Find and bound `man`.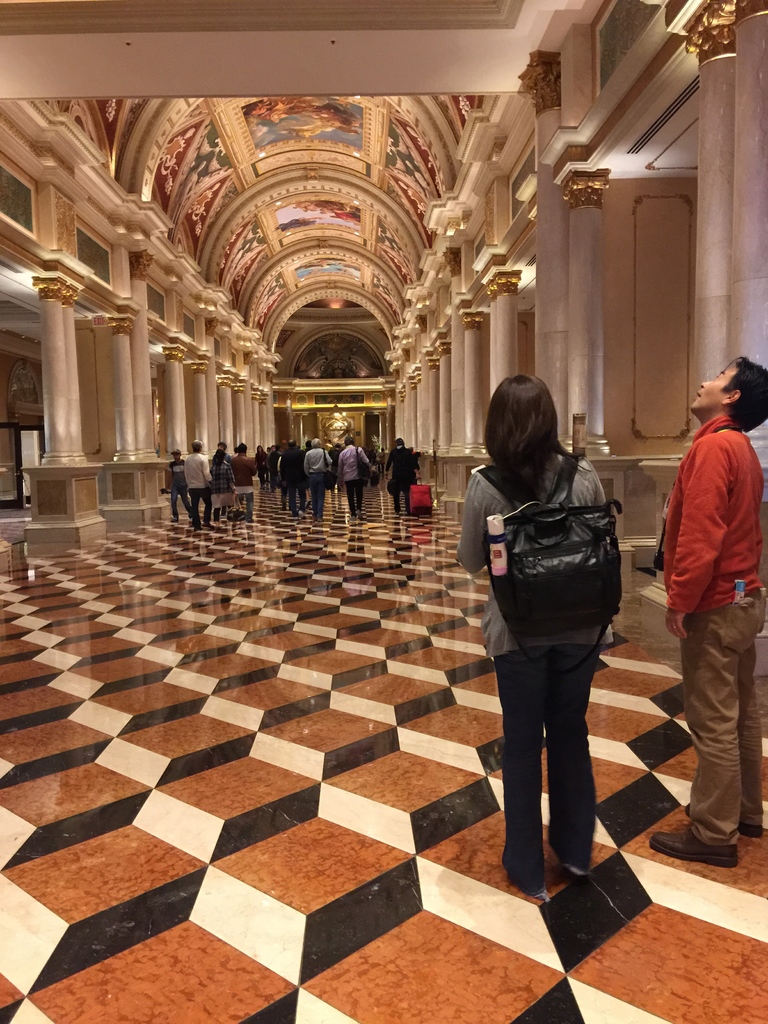
Bound: (172, 445, 191, 522).
